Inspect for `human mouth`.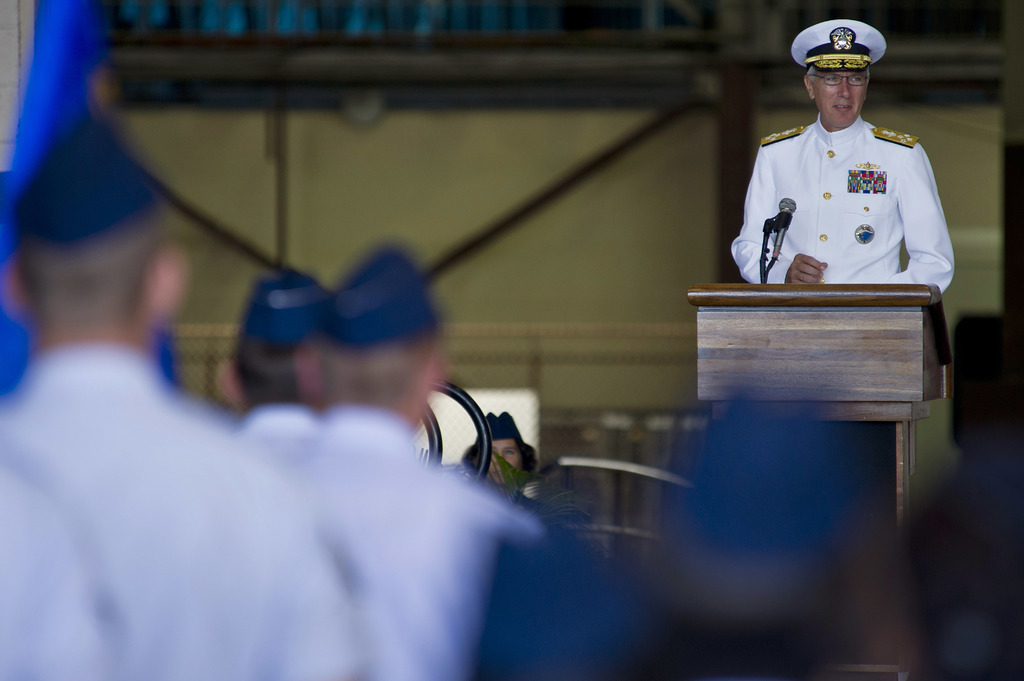
Inspection: <box>836,104,847,107</box>.
